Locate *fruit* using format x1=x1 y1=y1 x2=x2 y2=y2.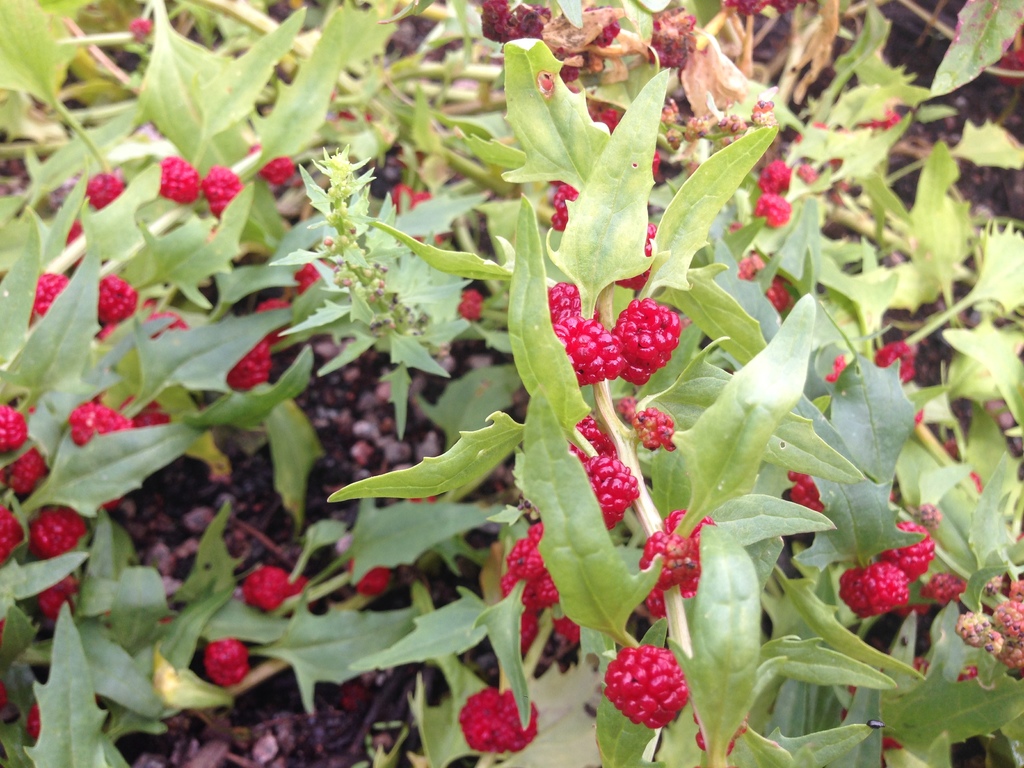
x1=257 y1=300 x2=297 y2=343.
